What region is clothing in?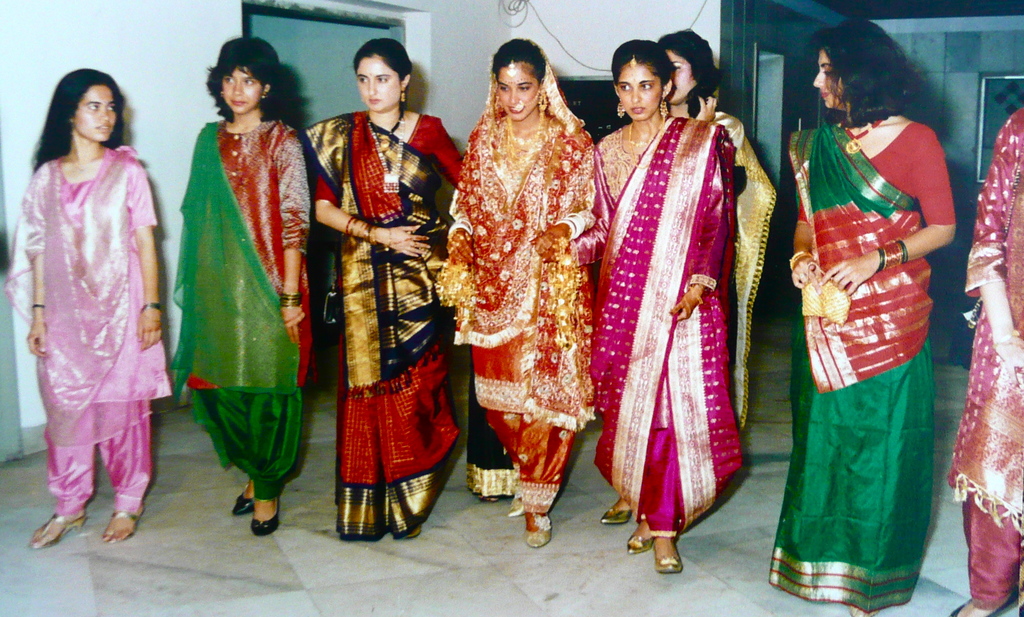
<bbox>704, 105, 772, 425</bbox>.
